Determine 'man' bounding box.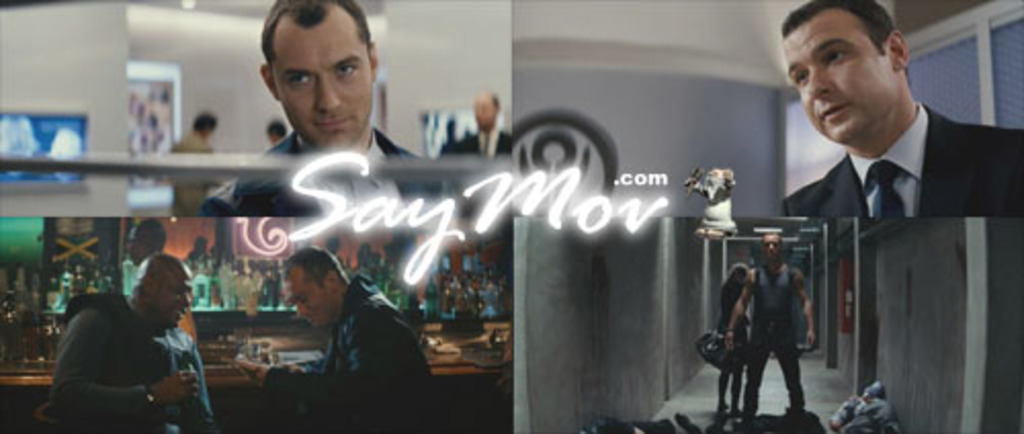
Determined: <region>238, 237, 436, 432</region>.
